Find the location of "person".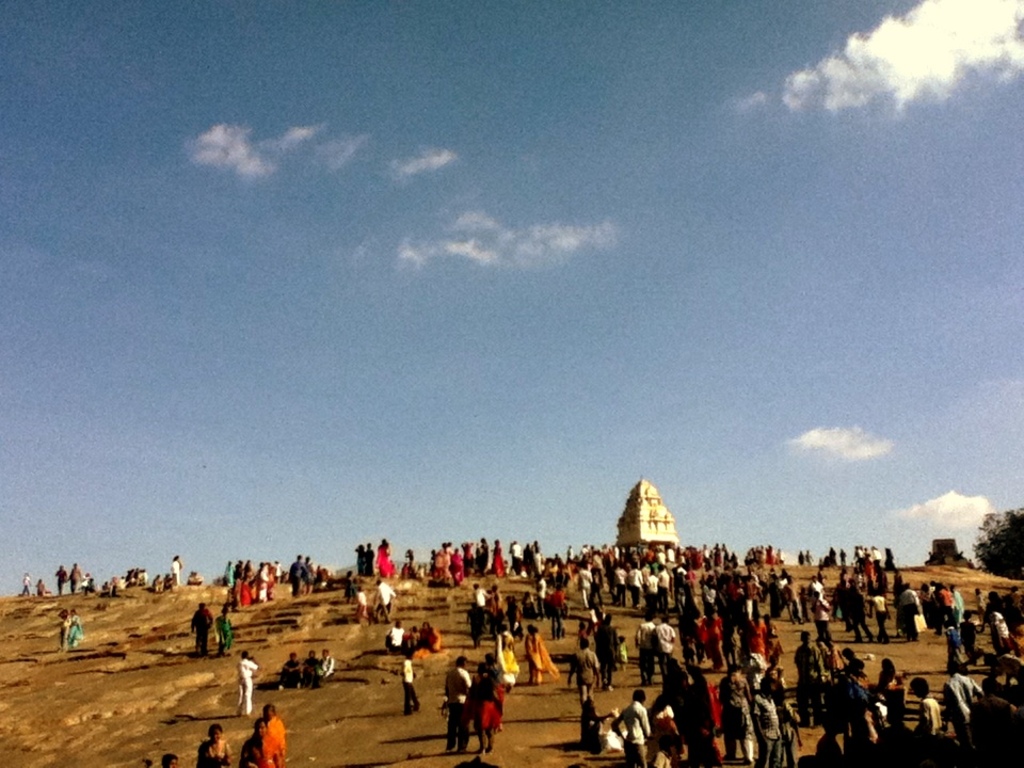
Location: {"x1": 65, "y1": 553, "x2": 81, "y2": 593}.
